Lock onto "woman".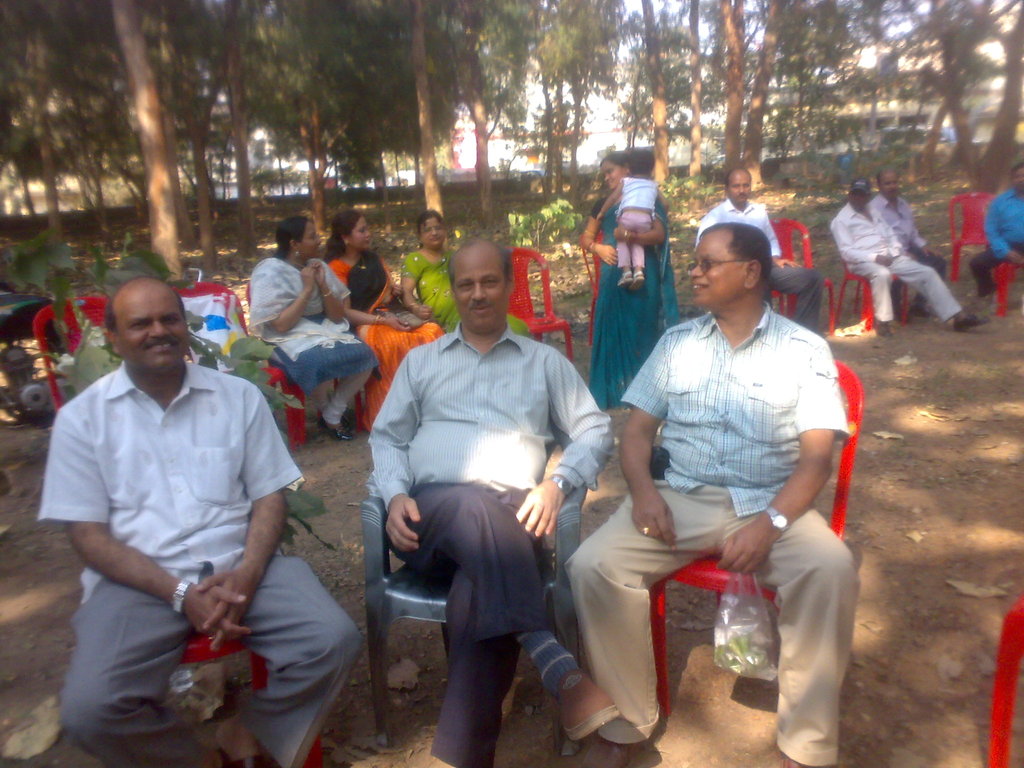
Locked: l=246, t=219, r=378, b=436.
